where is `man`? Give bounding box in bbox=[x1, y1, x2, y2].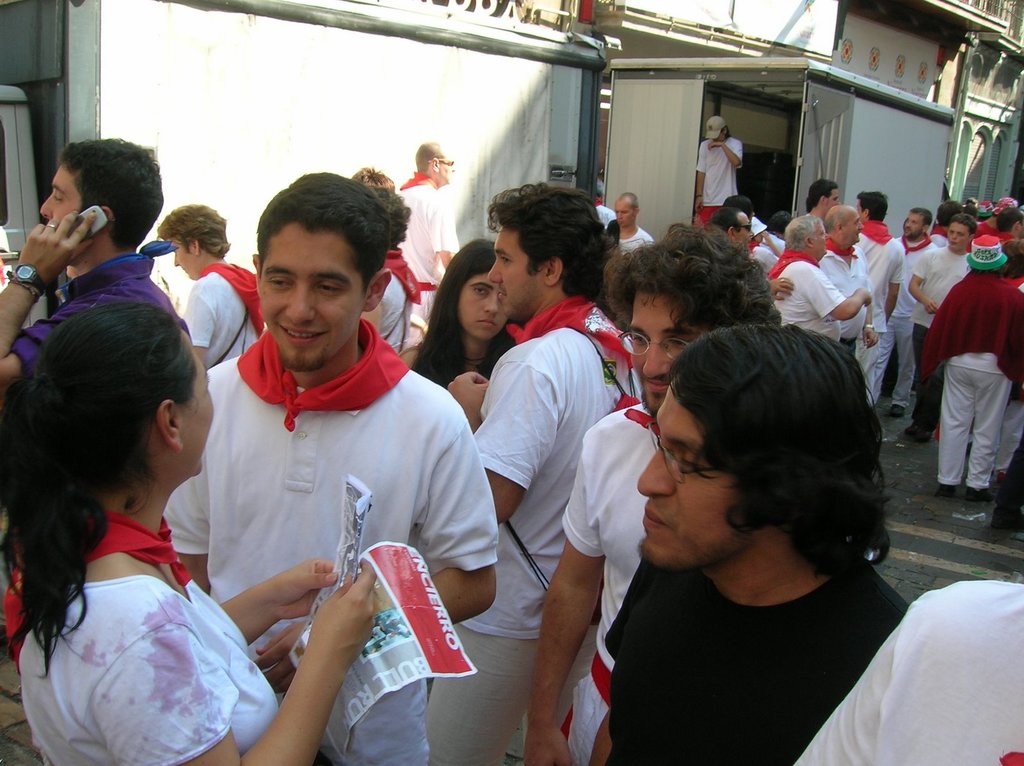
bbox=[819, 203, 876, 335].
